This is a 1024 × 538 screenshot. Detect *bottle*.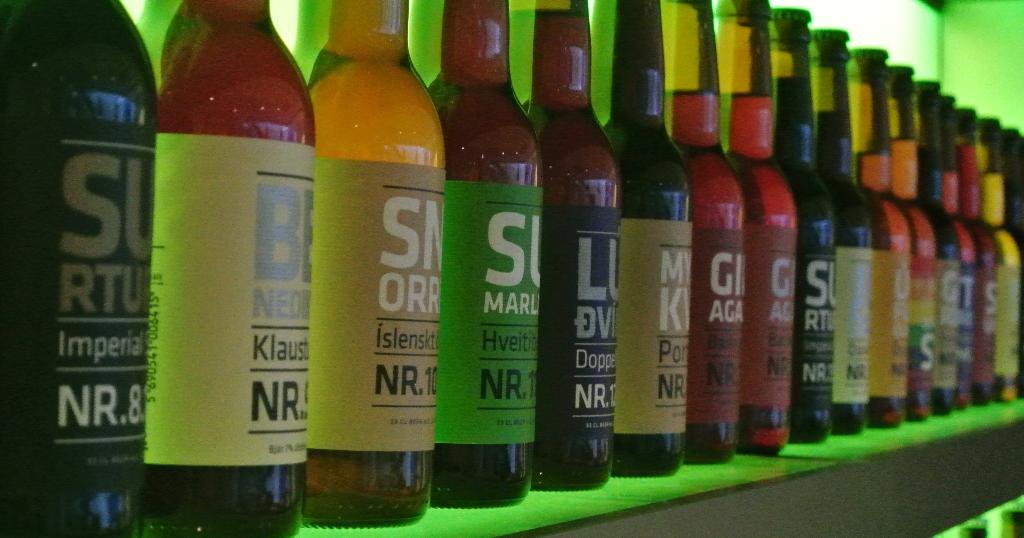
152,0,316,537.
